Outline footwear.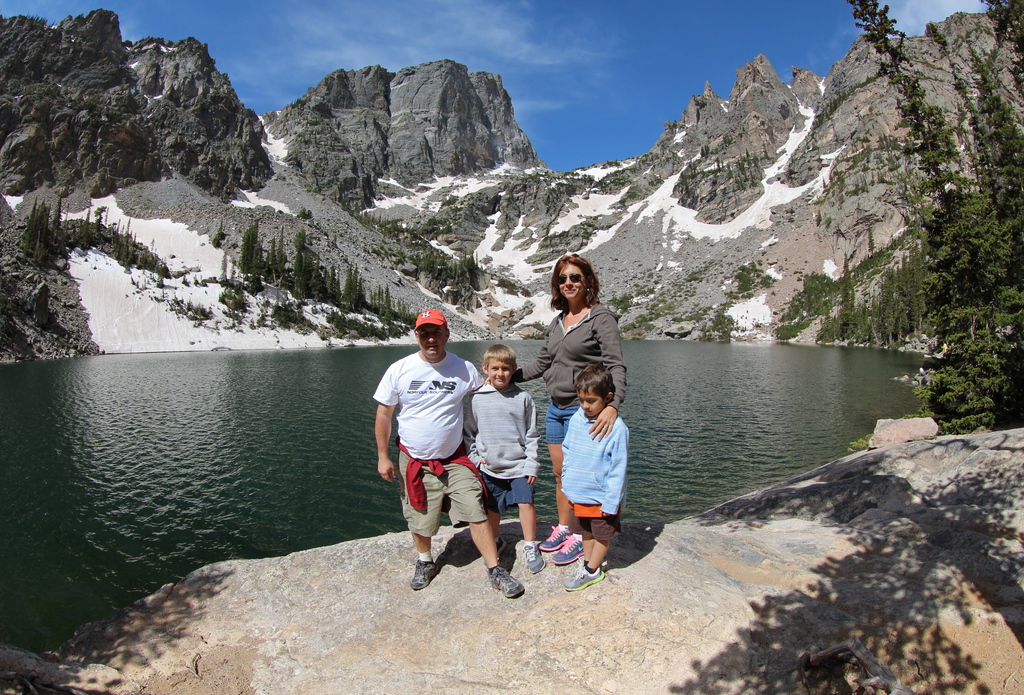
Outline: BBox(483, 539, 508, 566).
